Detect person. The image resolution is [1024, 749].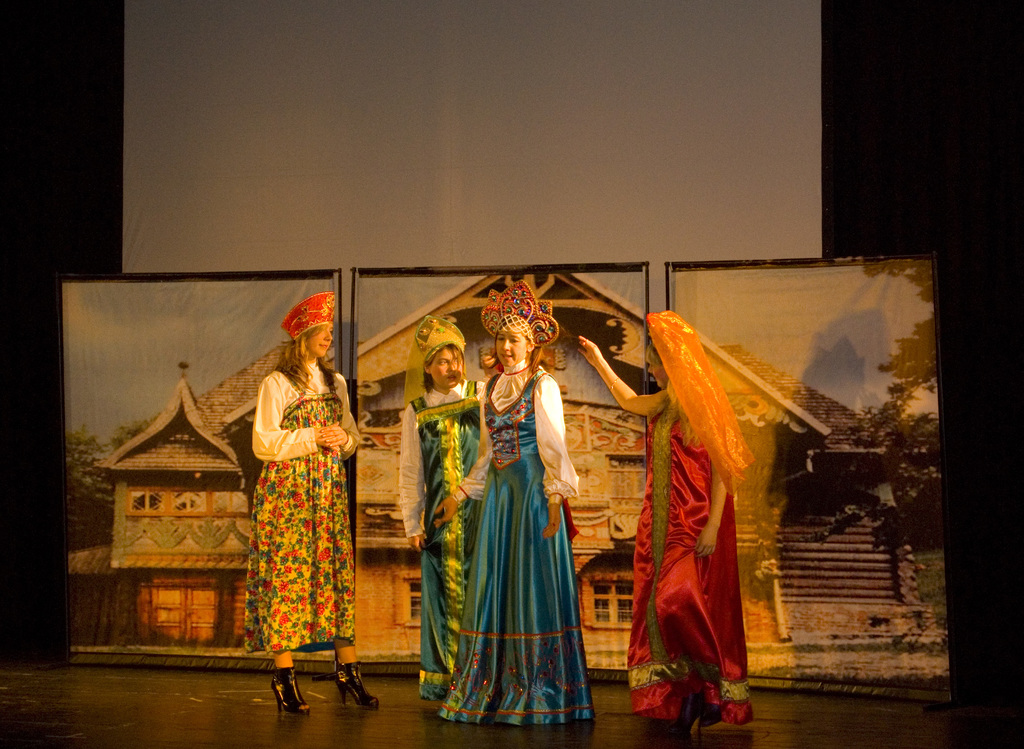
<bbox>434, 309, 577, 728</bbox>.
